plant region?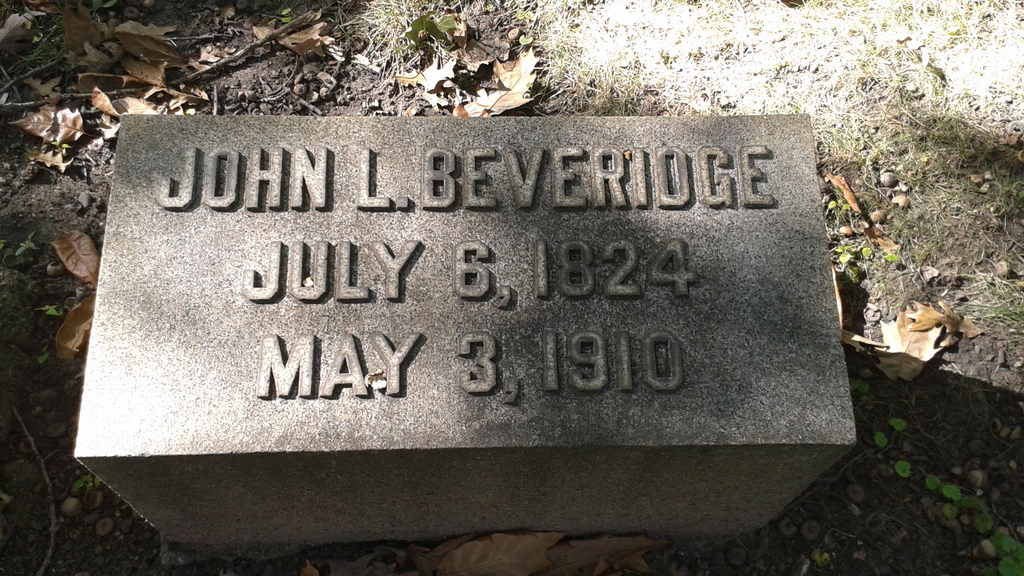
box=[947, 503, 958, 516]
